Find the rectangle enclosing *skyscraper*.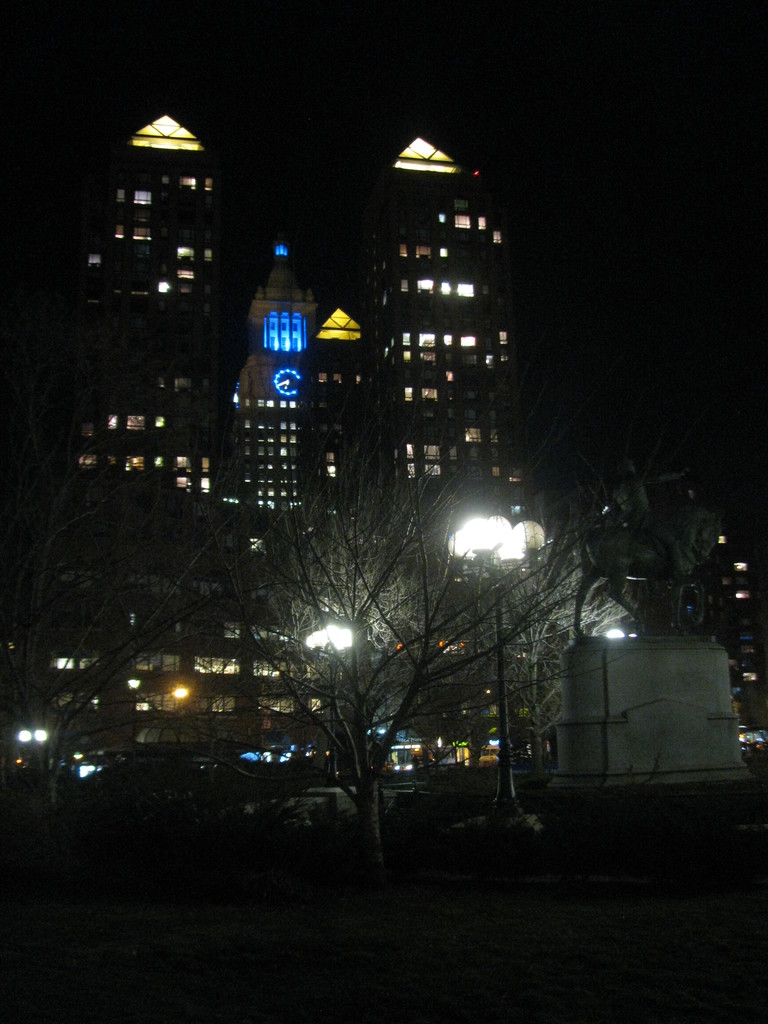
380 127 546 765.
